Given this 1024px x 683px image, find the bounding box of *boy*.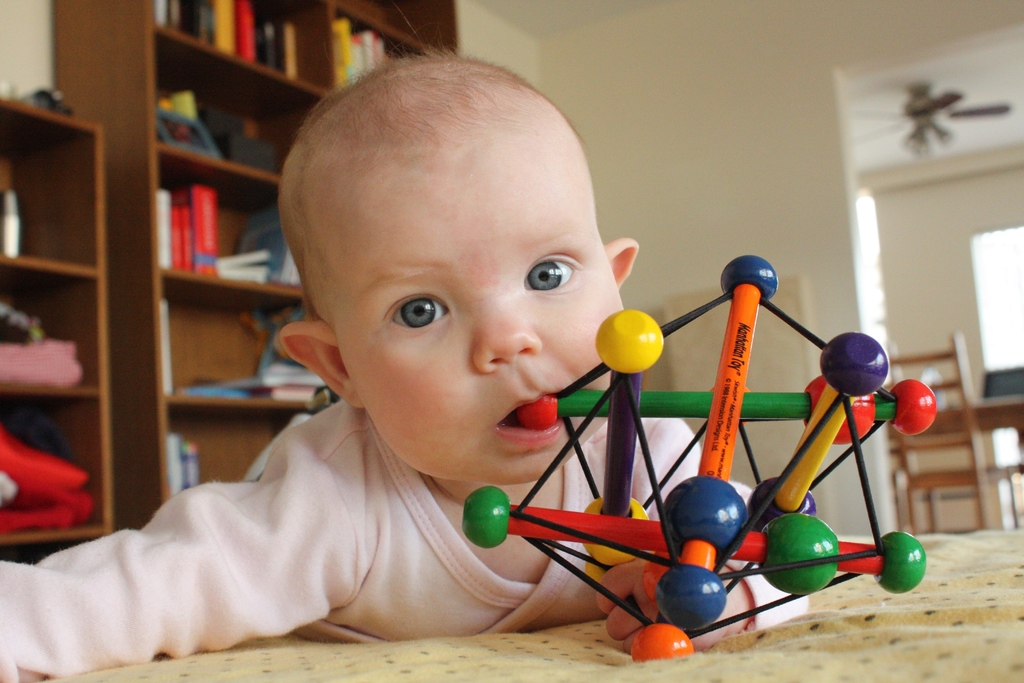
left=0, top=71, right=764, bottom=622.
